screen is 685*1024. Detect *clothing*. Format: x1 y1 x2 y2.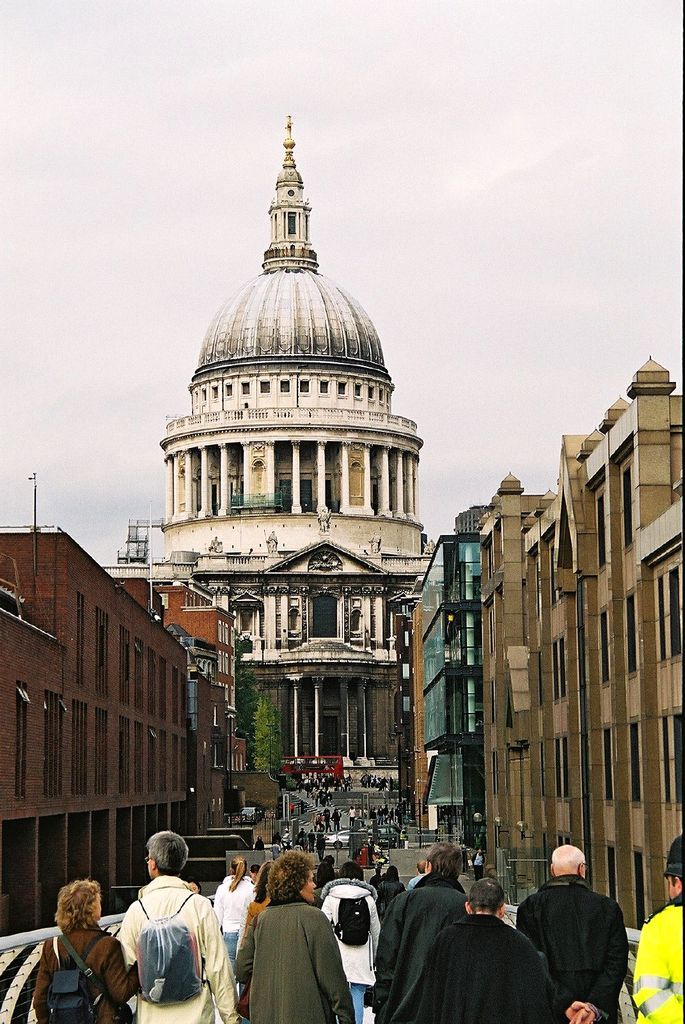
630 900 684 1023.
